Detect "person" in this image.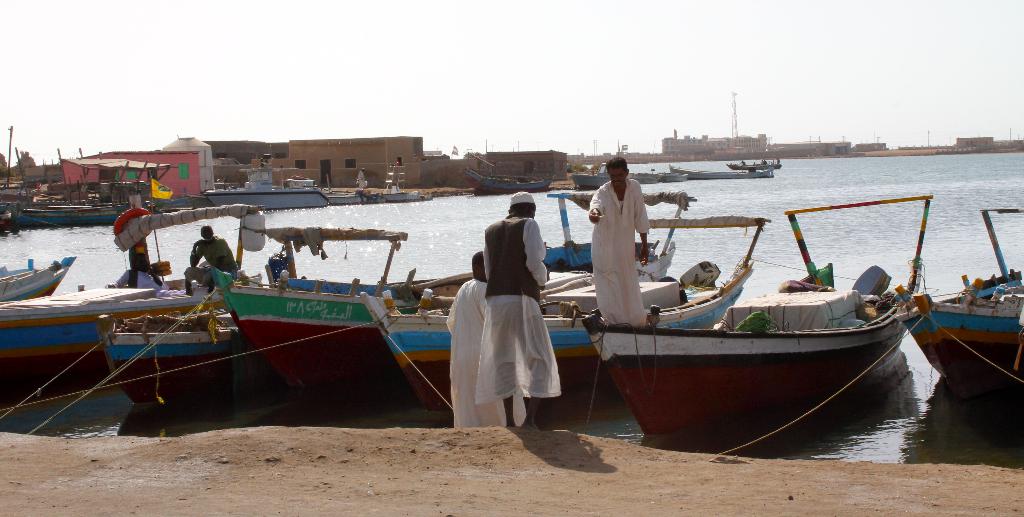
Detection: Rect(105, 250, 184, 296).
